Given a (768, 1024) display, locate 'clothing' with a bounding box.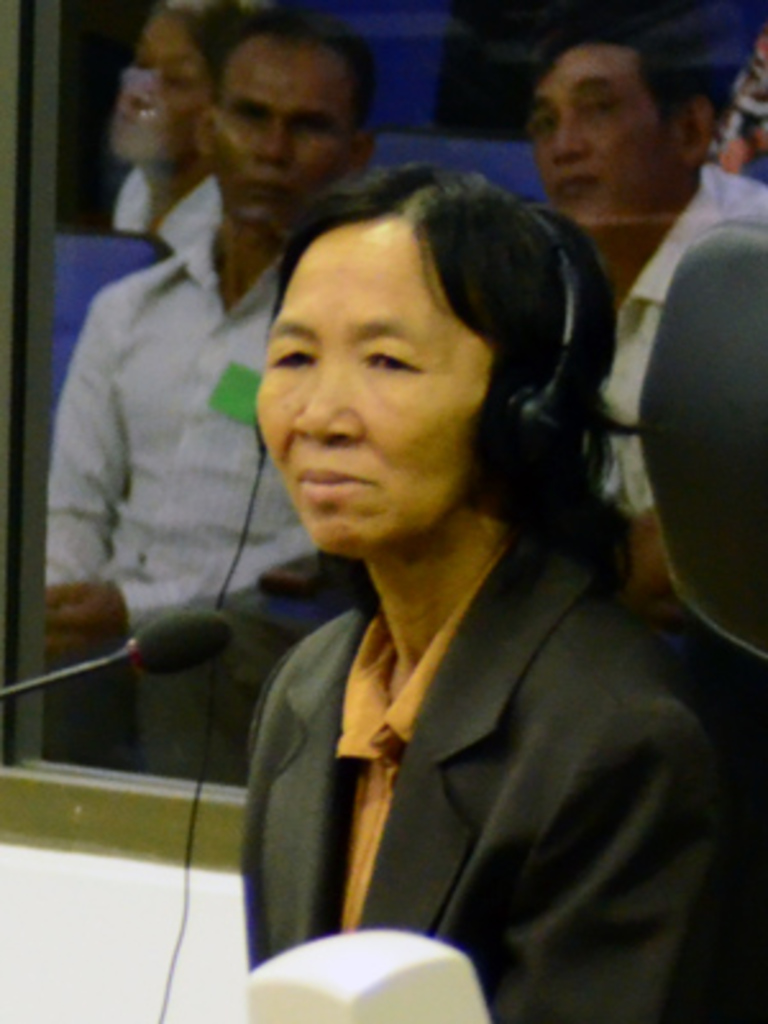
Located: {"left": 195, "top": 443, "right": 722, "bottom": 1014}.
